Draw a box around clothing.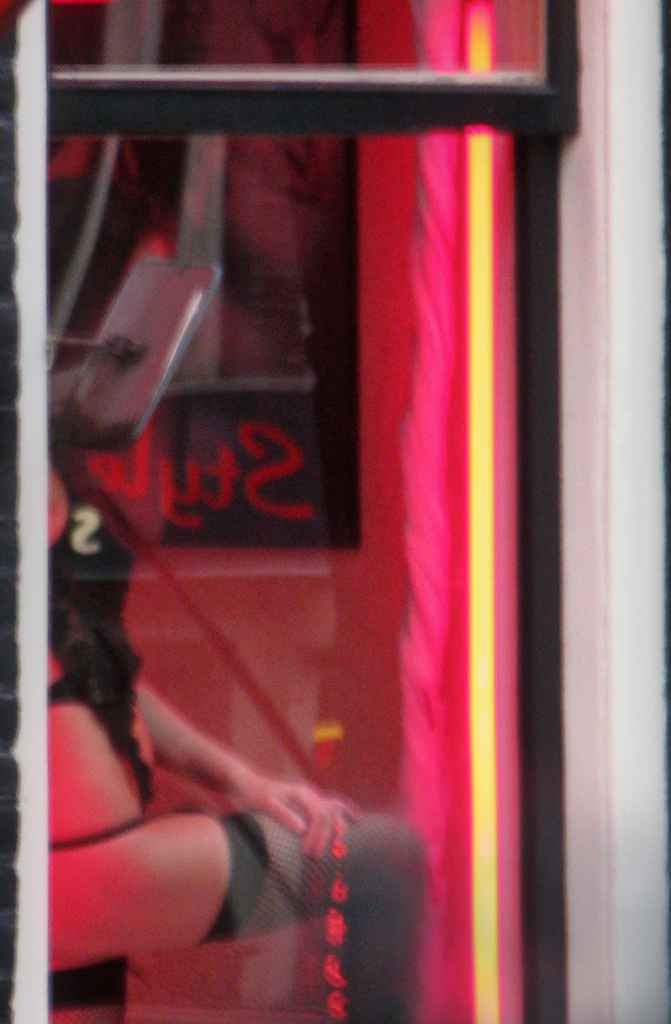
l=42, t=465, r=157, b=855.
